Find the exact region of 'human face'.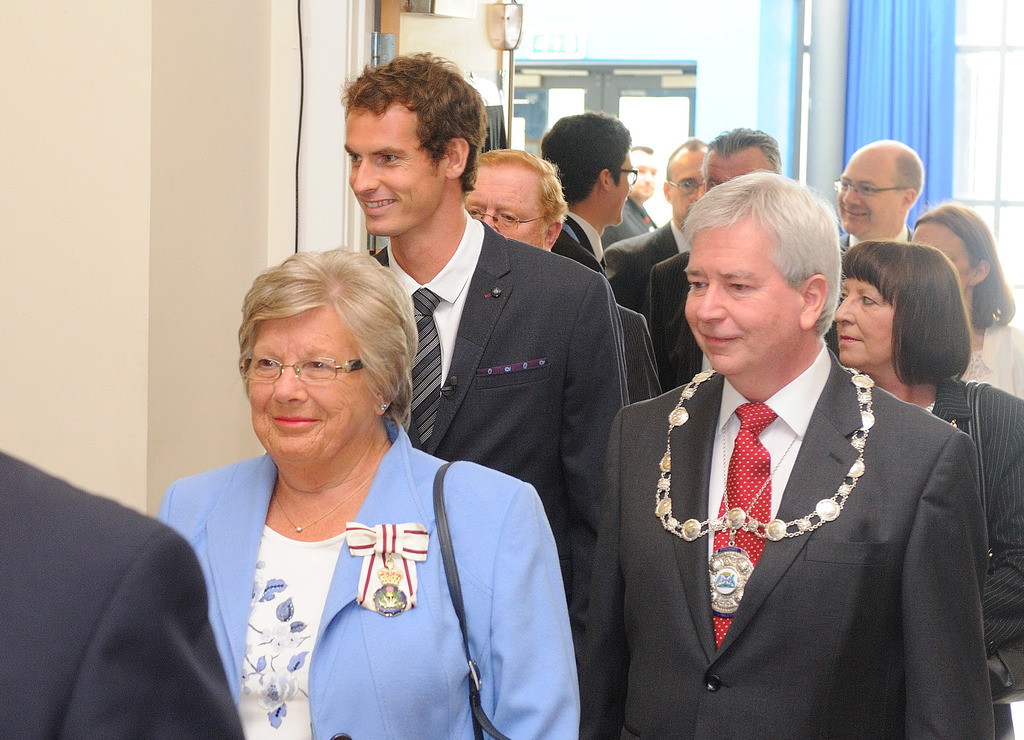
Exact region: left=346, top=110, right=438, bottom=241.
